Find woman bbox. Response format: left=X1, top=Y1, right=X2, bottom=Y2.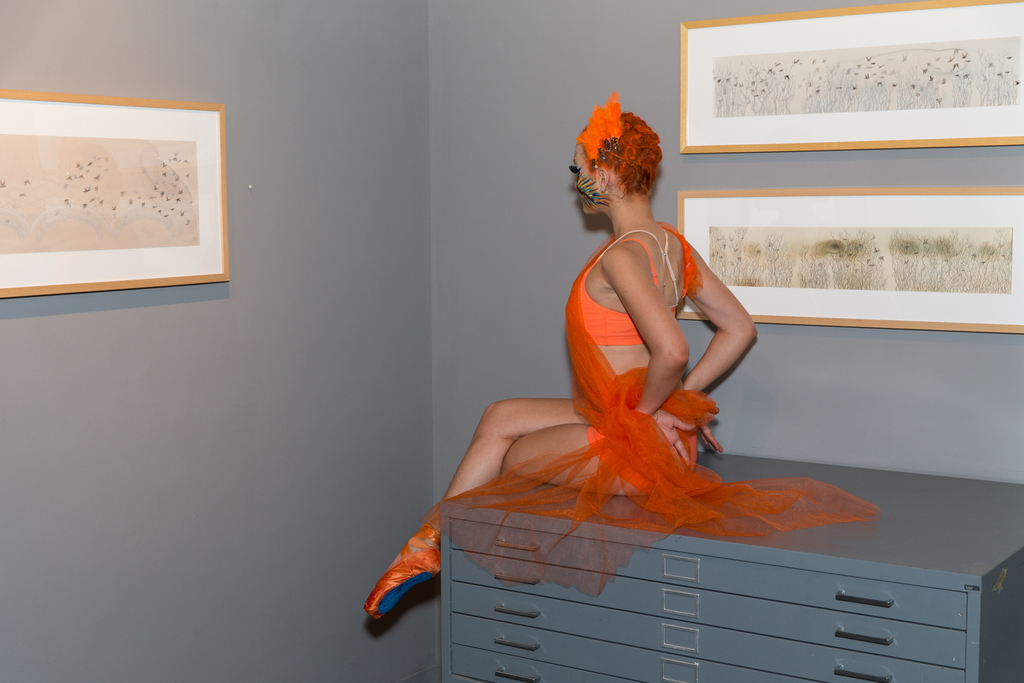
left=432, top=130, right=881, bottom=598.
